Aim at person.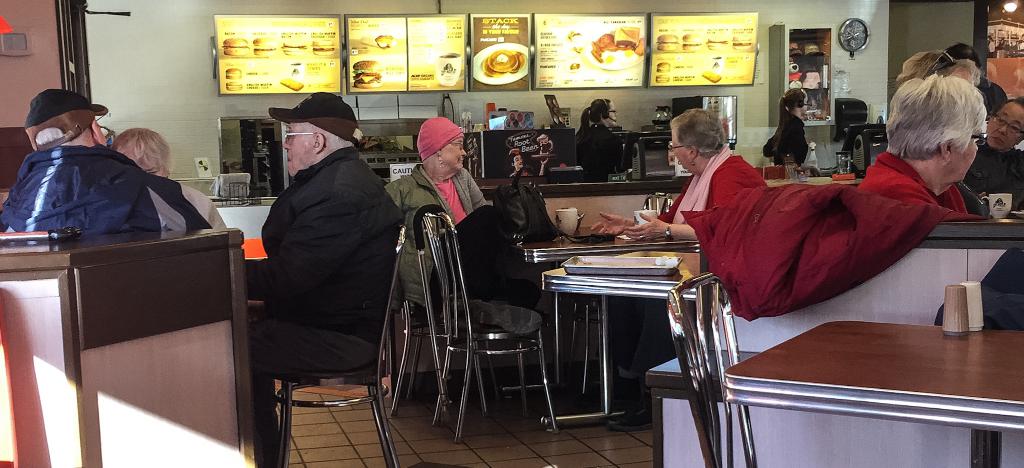
Aimed at select_region(384, 115, 543, 335).
